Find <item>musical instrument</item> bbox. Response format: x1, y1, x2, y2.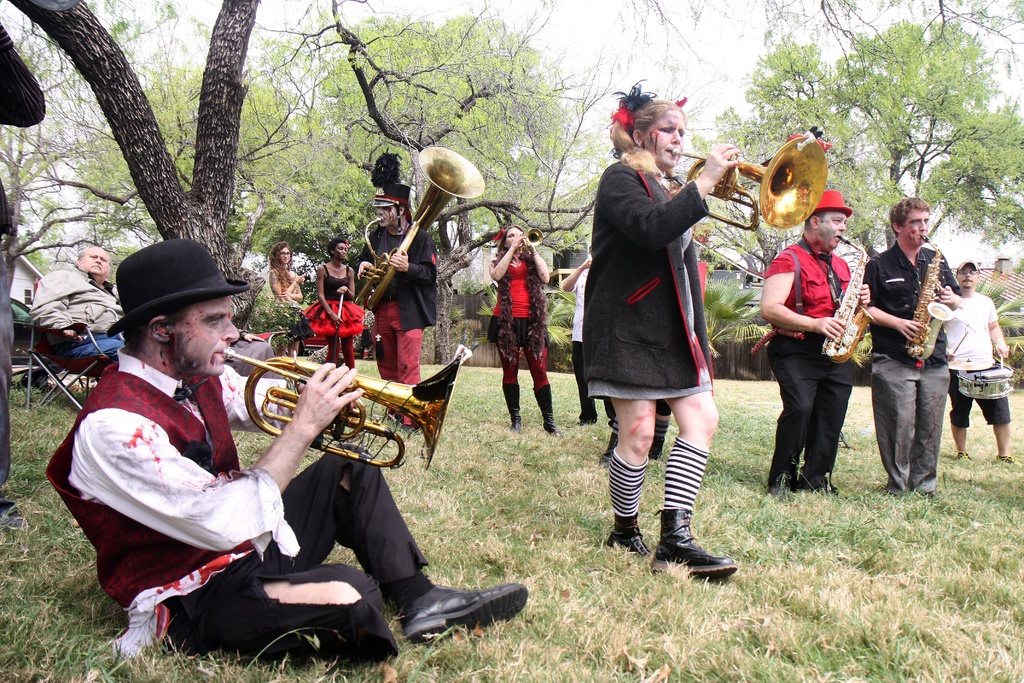
515, 229, 549, 256.
